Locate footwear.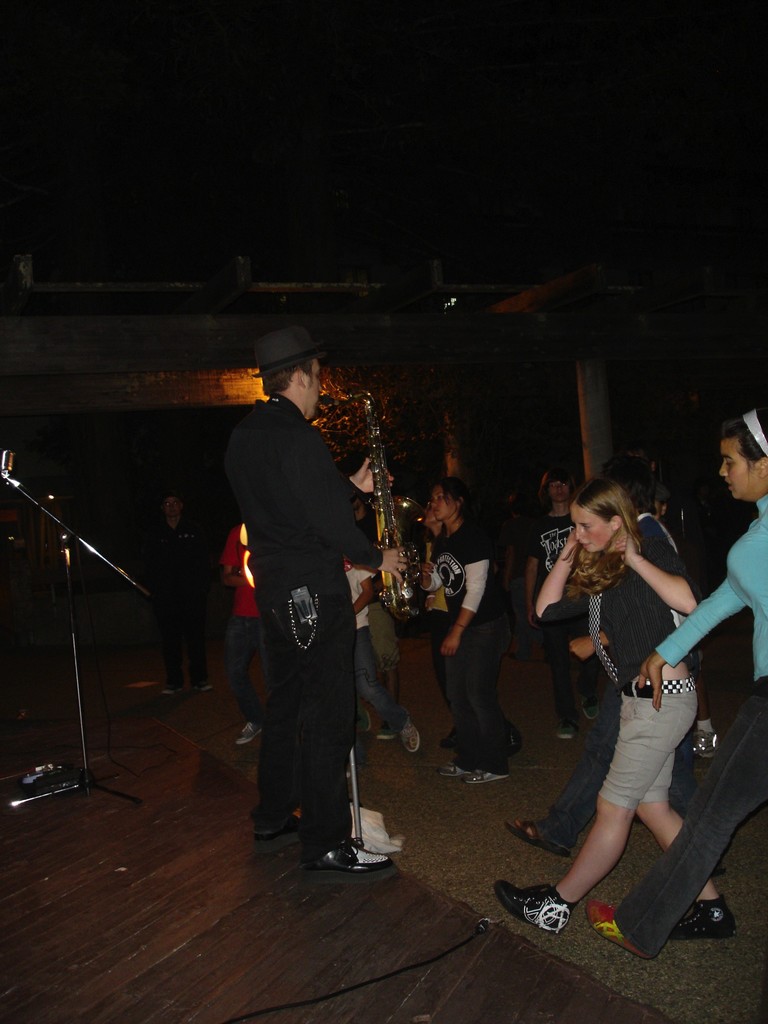
Bounding box: {"left": 401, "top": 717, "right": 422, "bottom": 755}.
